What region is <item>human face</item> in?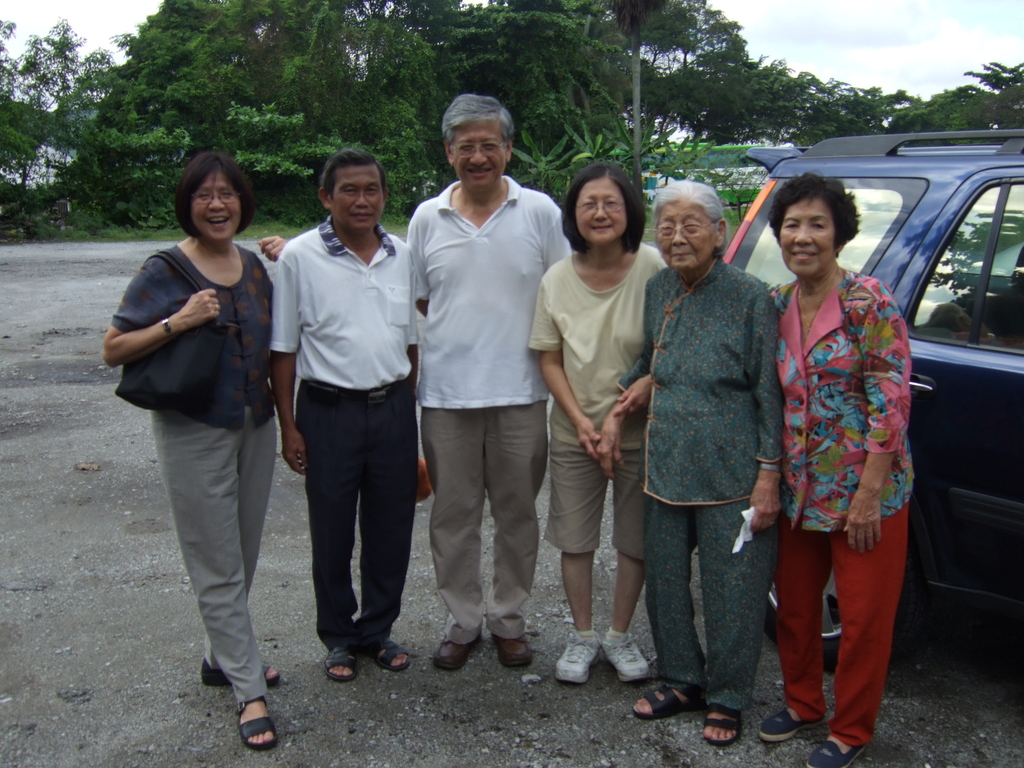
<bbox>653, 197, 721, 268</bbox>.
